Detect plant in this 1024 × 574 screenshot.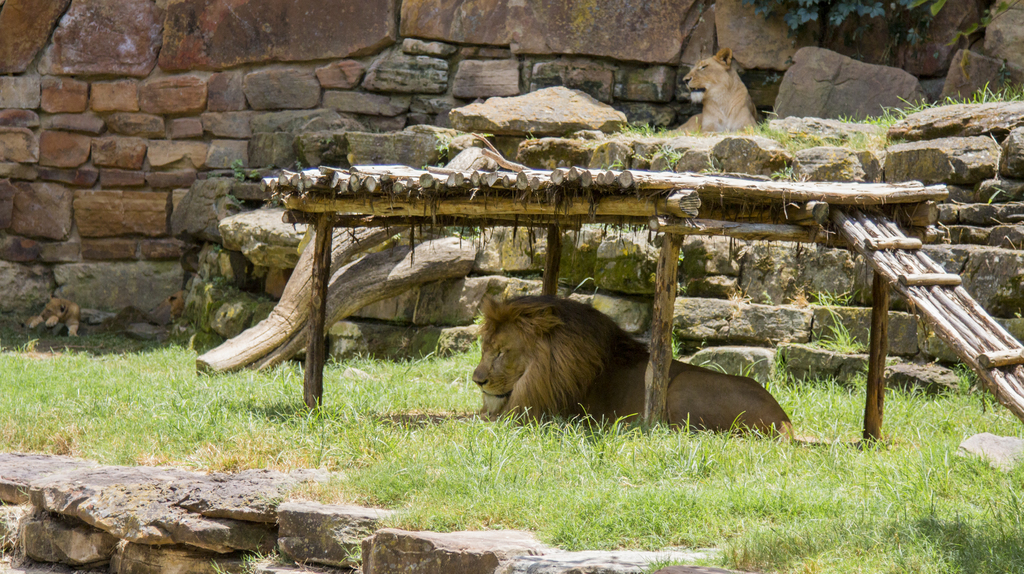
Detection: (610,155,622,170).
